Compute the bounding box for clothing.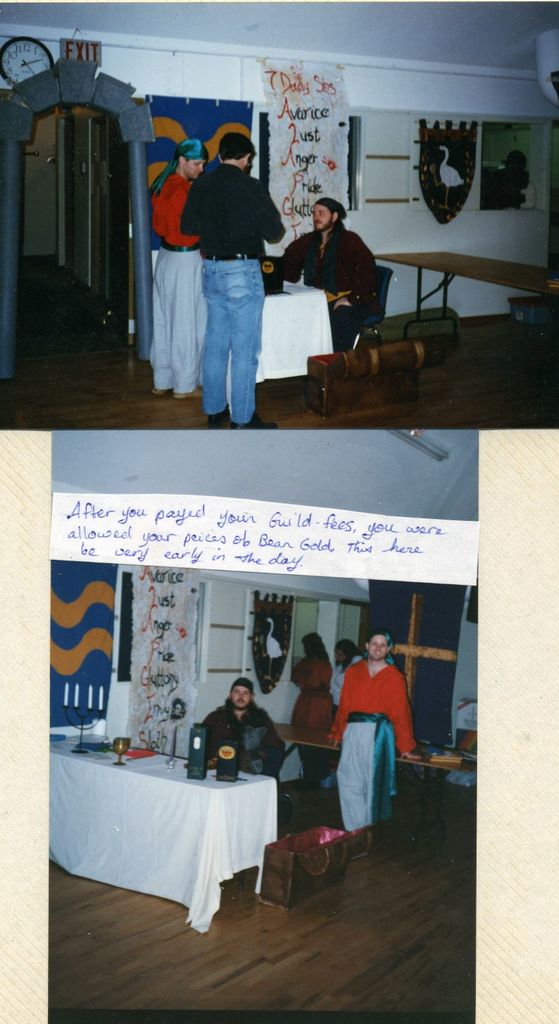
rect(183, 166, 286, 420).
